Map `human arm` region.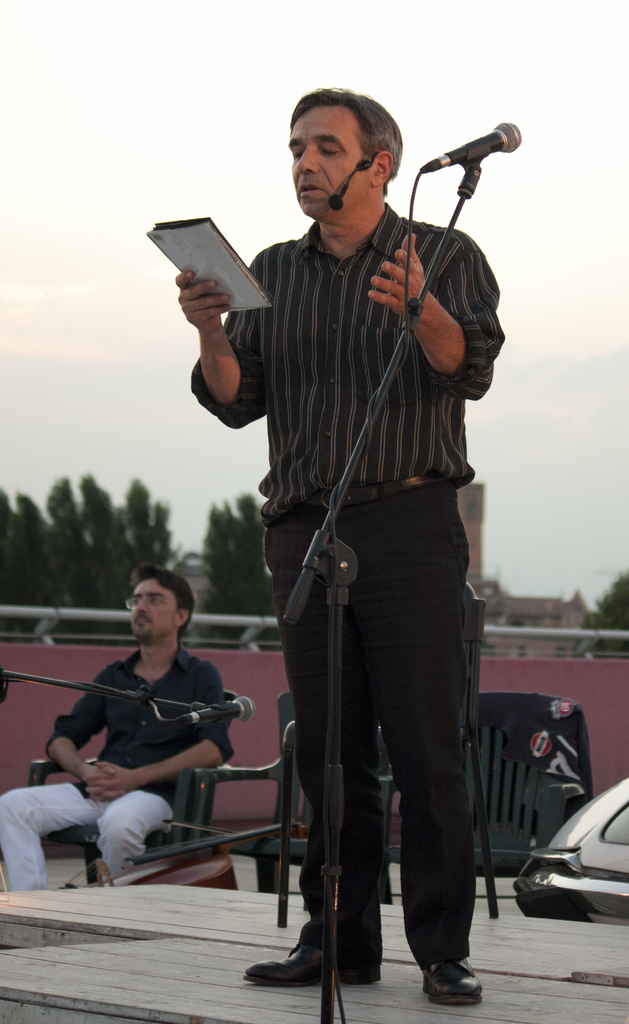
Mapped to (x1=79, y1=673, x2=234, y2=806).
